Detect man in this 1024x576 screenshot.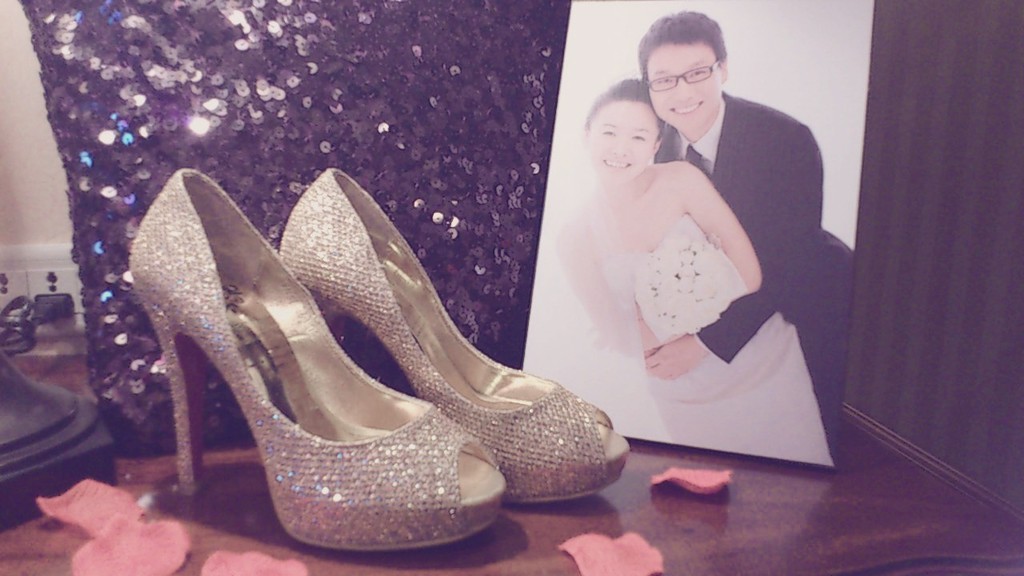
Detection: [620, 31, 835, 429].
